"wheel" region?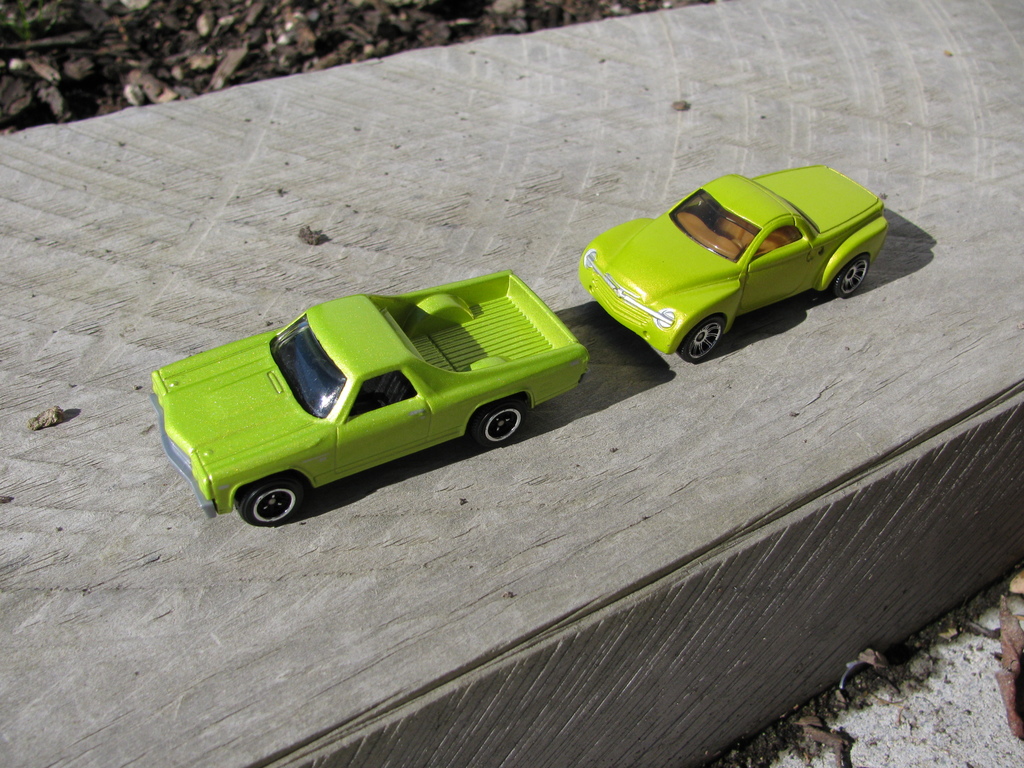
221,472,307,531
